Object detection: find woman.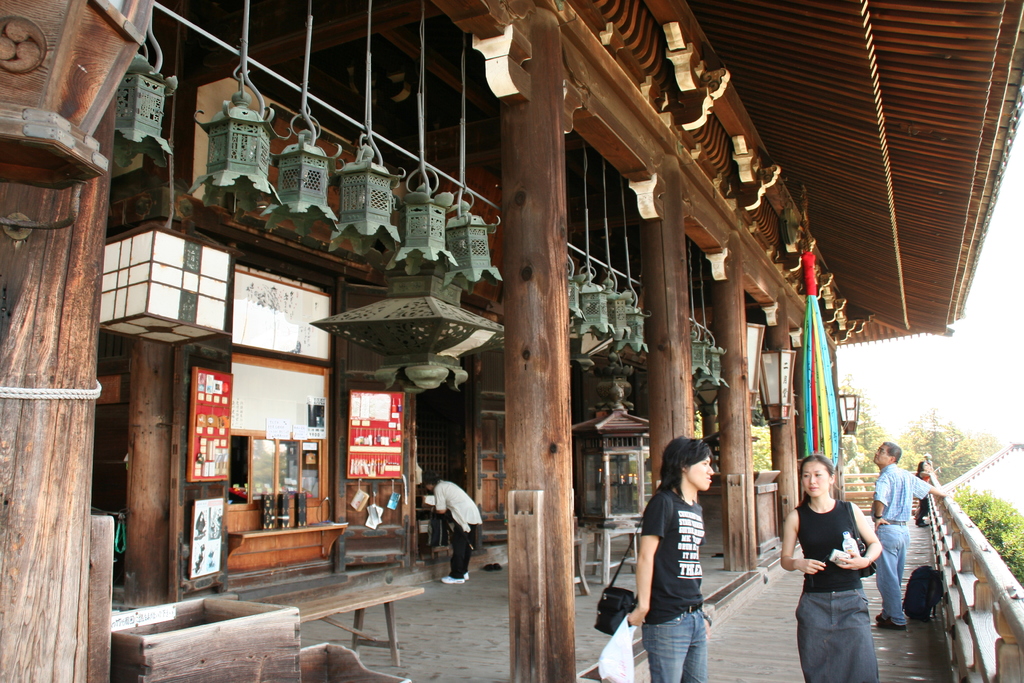
l=782, t=453, r=883, b=682.
